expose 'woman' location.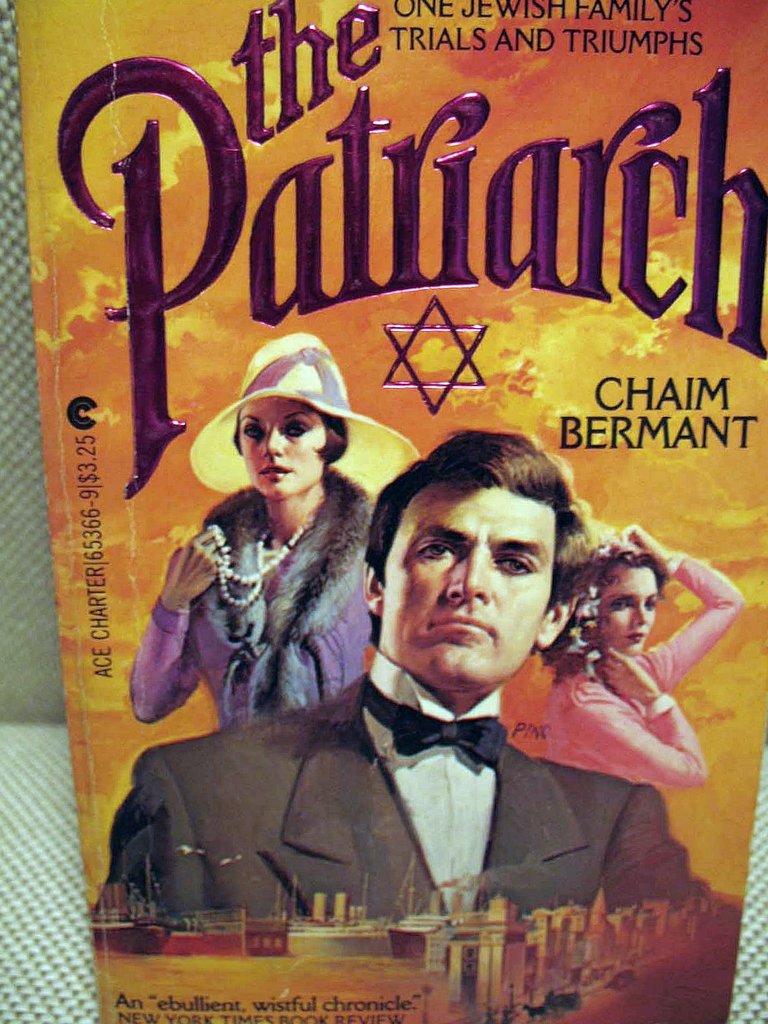
Exposed at <bbox>527, 522, 748, 790</bbox>.
